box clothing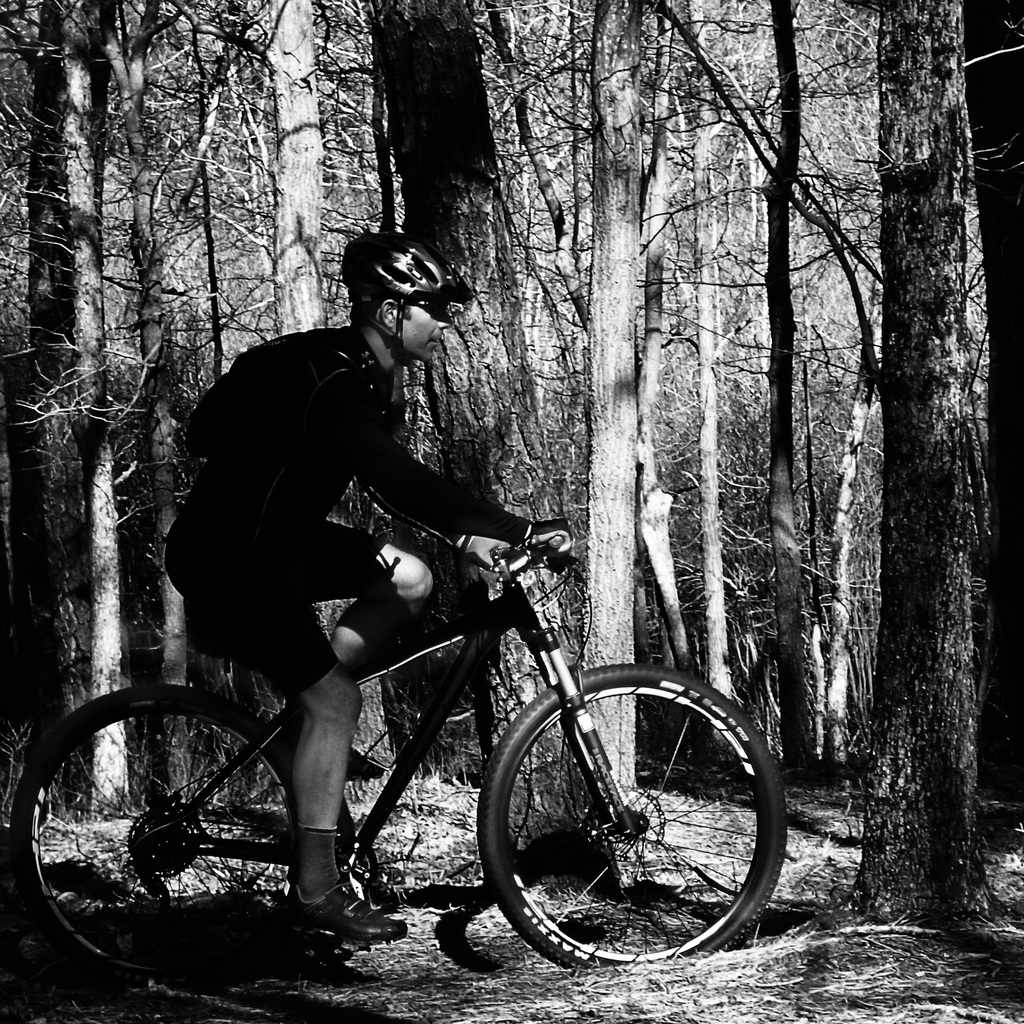
[160, 310, 627, 854]
